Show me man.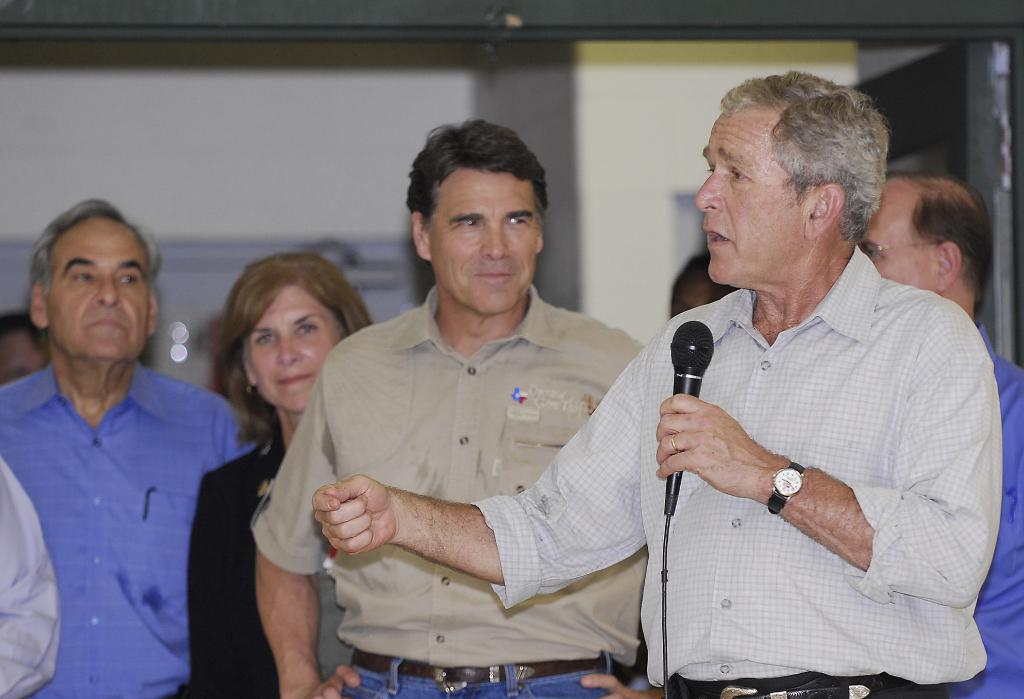
man is here: <box>253,120,645,698</box>.
